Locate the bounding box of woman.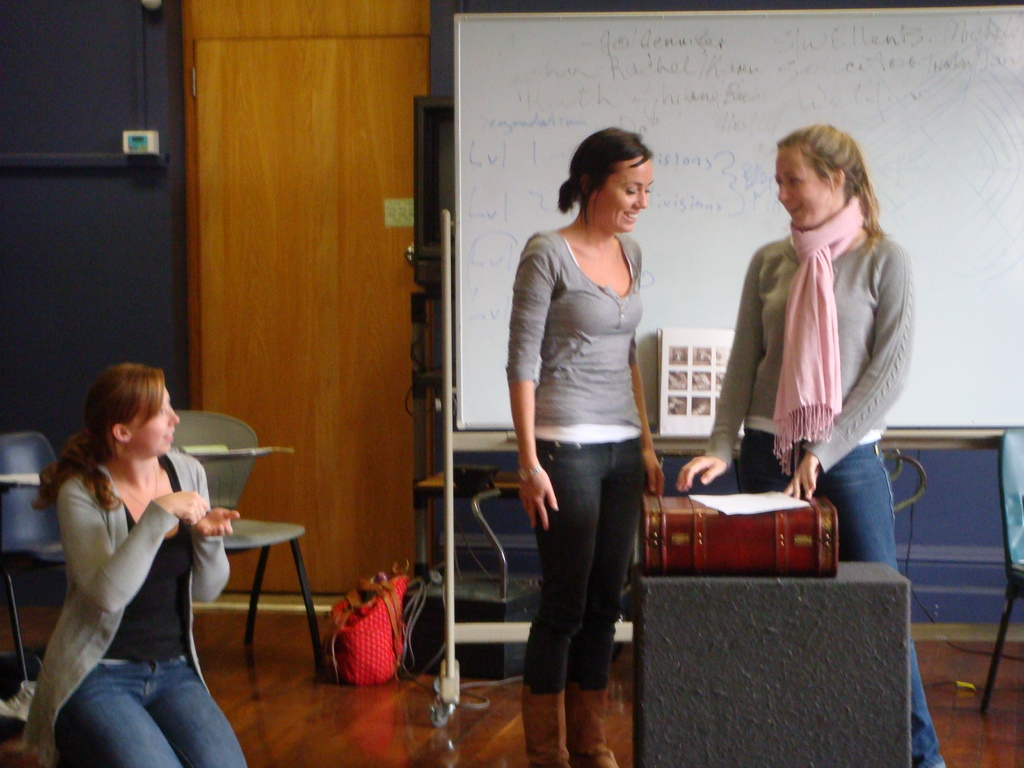
Bounding box: (left=497, top=120, right=685, bottom=730).
